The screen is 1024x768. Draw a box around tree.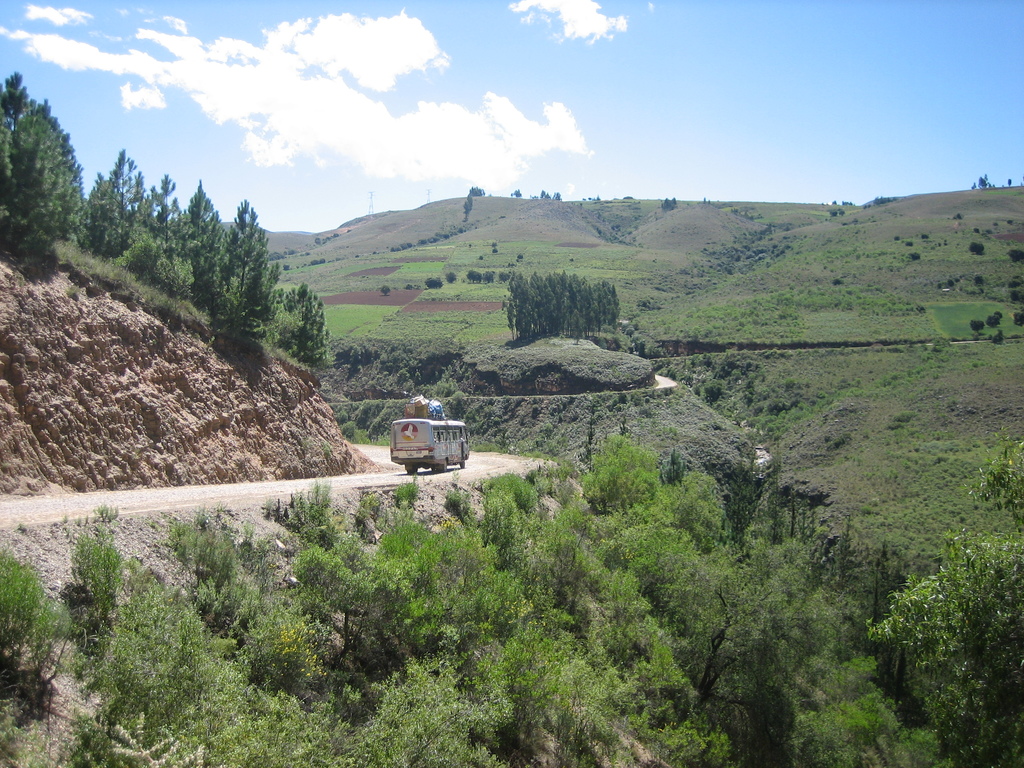
region(189, 180, 227, 287).
